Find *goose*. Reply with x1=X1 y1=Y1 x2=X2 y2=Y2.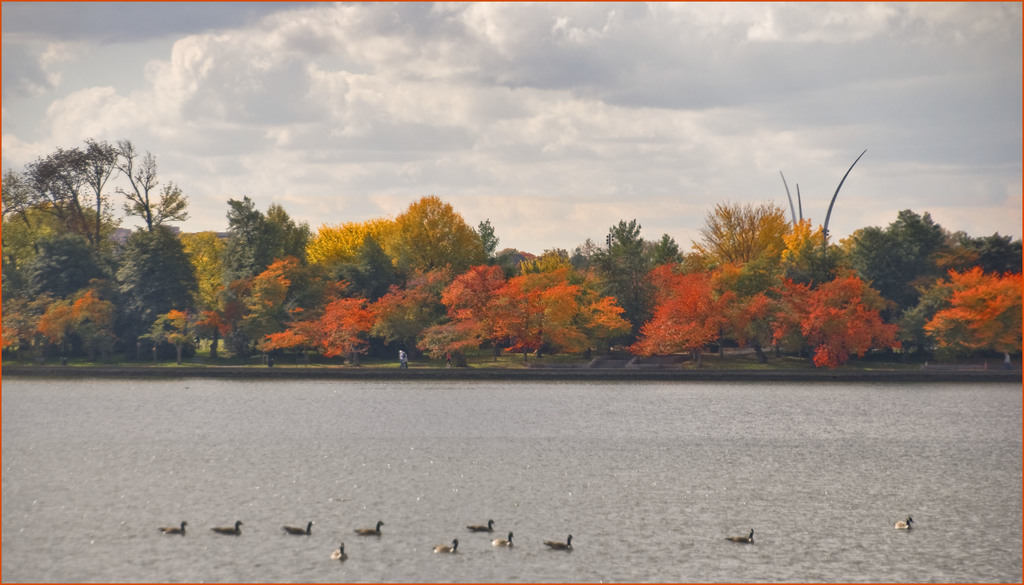
x1=159 y1=522 x2=185 y2=533.
